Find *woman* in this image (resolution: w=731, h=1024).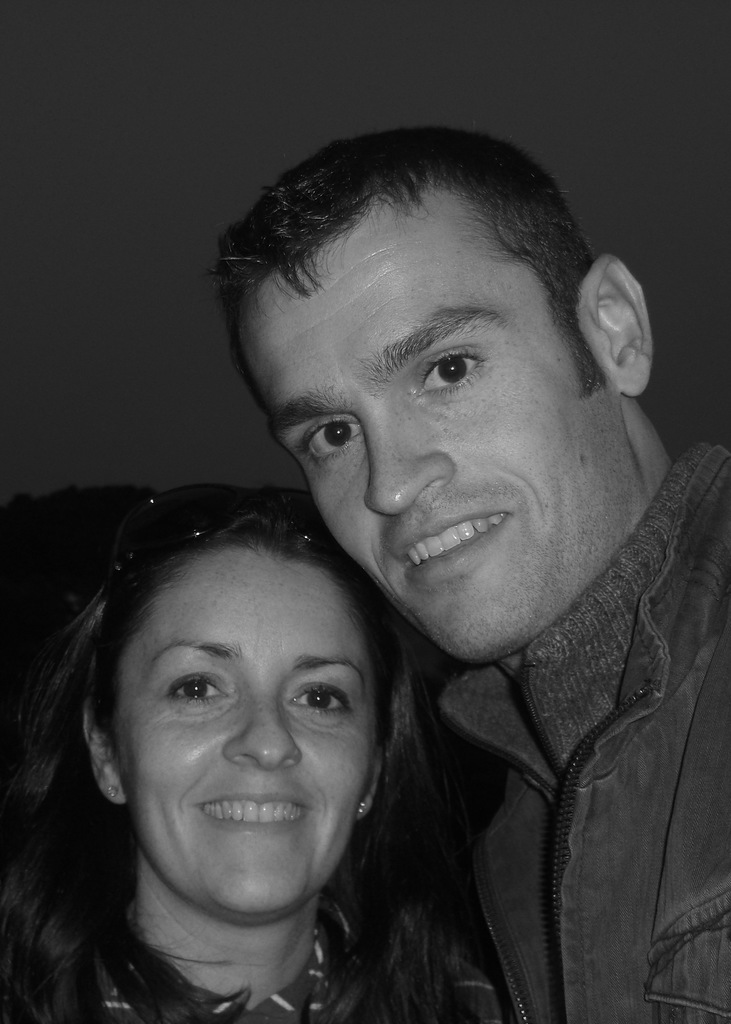
Rect(15, 519, 486, 1012).
